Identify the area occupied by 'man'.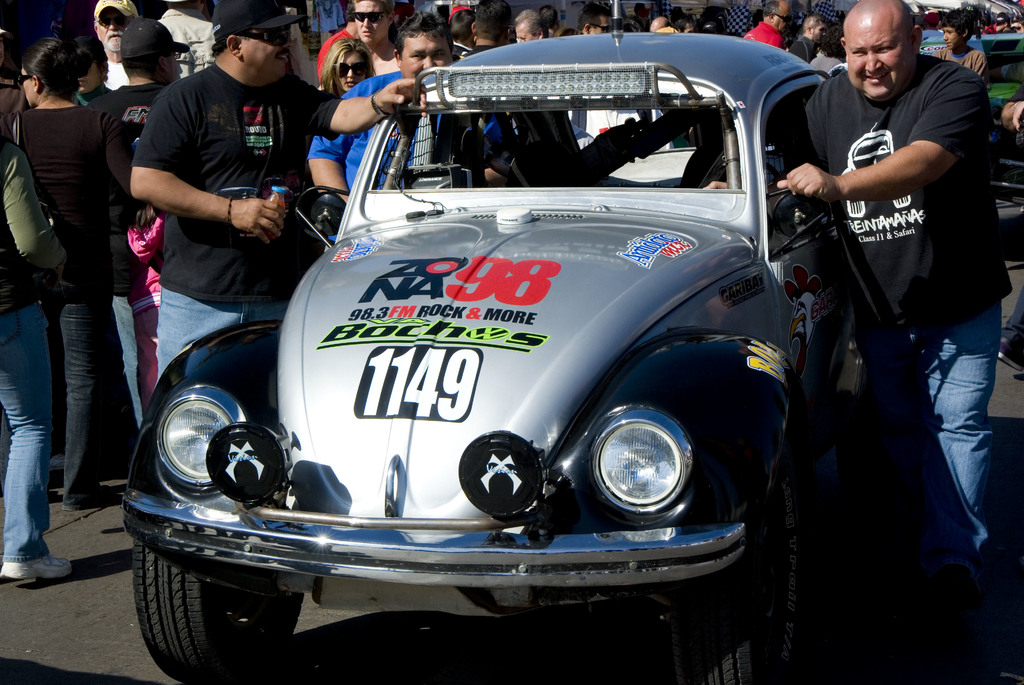
Area: x1=129, y1=0, x2=424, y2=387.
